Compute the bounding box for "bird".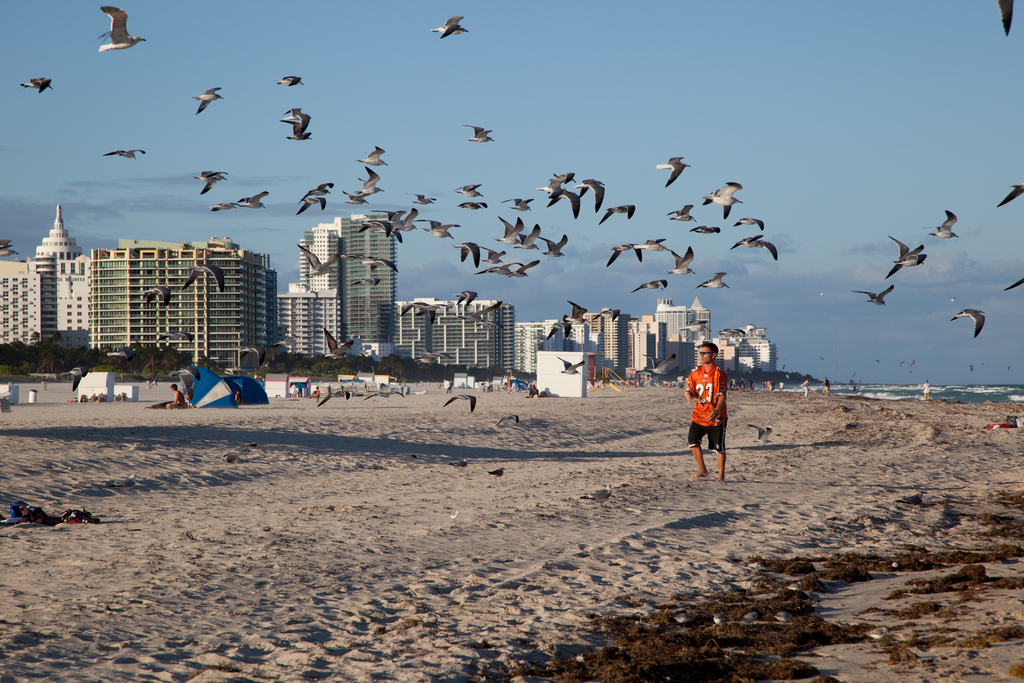
296/245/344/281.
